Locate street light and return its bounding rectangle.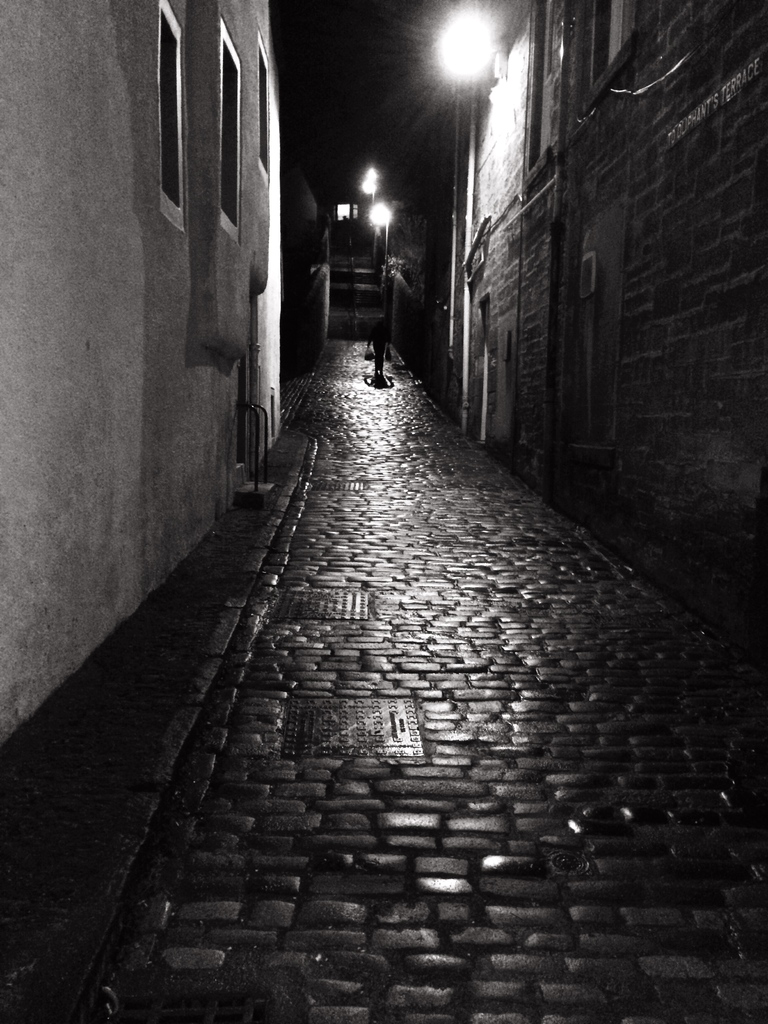
353/160/380/263.
